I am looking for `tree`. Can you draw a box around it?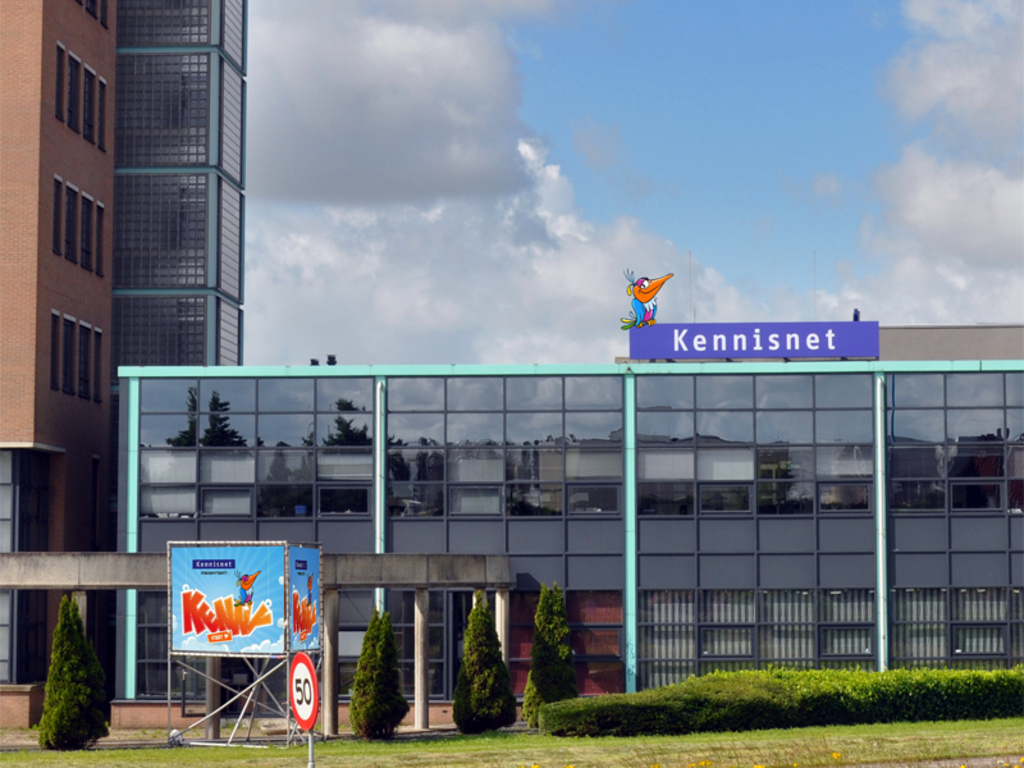
Sure, the bounding box is box=[454, 595, 526, 735].
